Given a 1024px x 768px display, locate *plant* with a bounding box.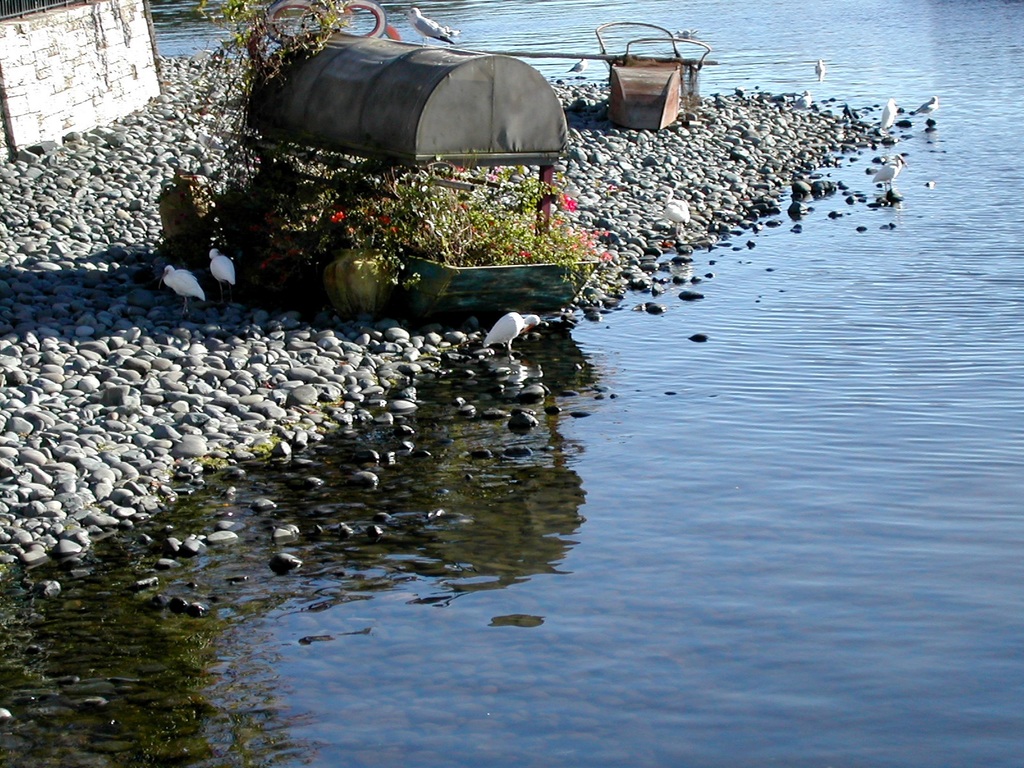
Located: bbox=(95, 438, 114, 451).
